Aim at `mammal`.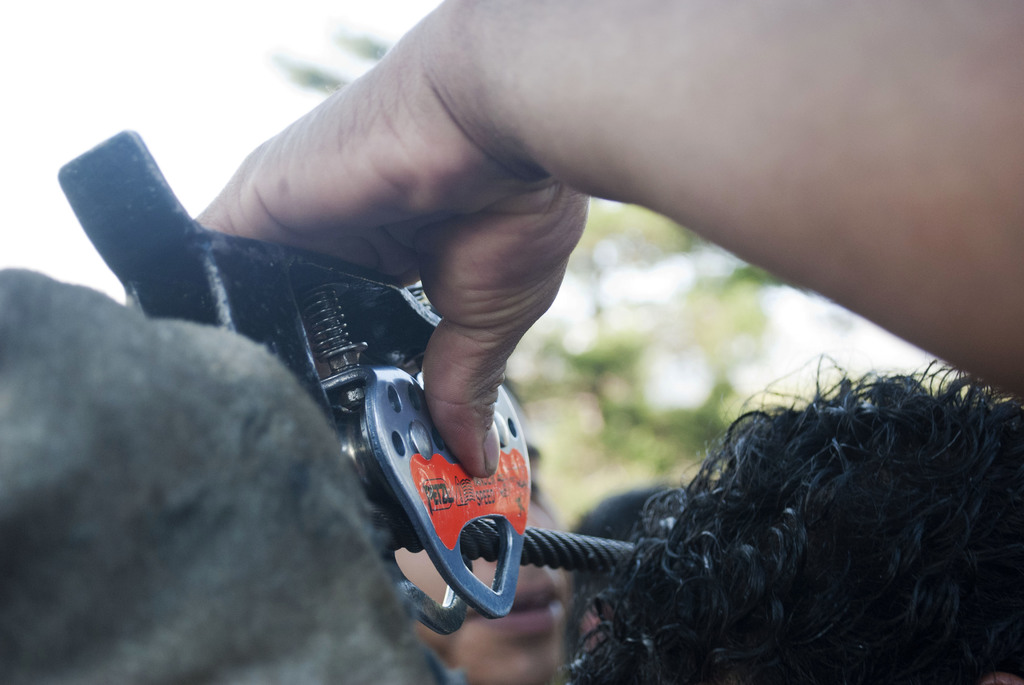
Aimed at <bbox>575, 375, 985, 679</bbox>.
